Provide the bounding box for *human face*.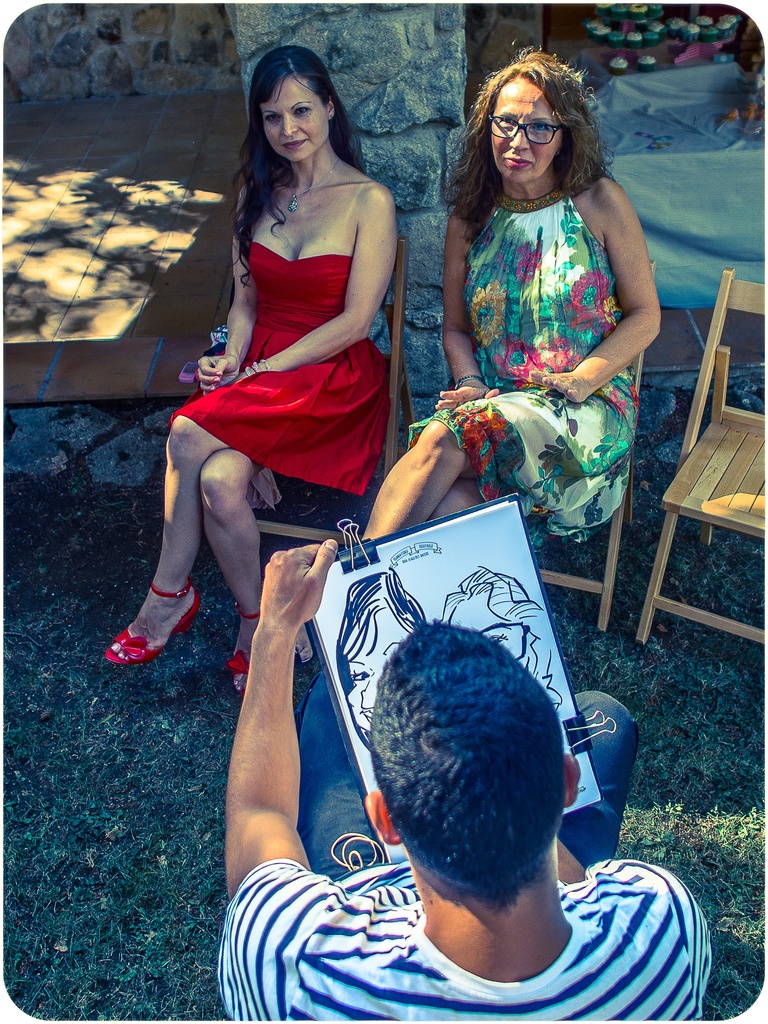
bbox=[486, 82, 563, 180].
